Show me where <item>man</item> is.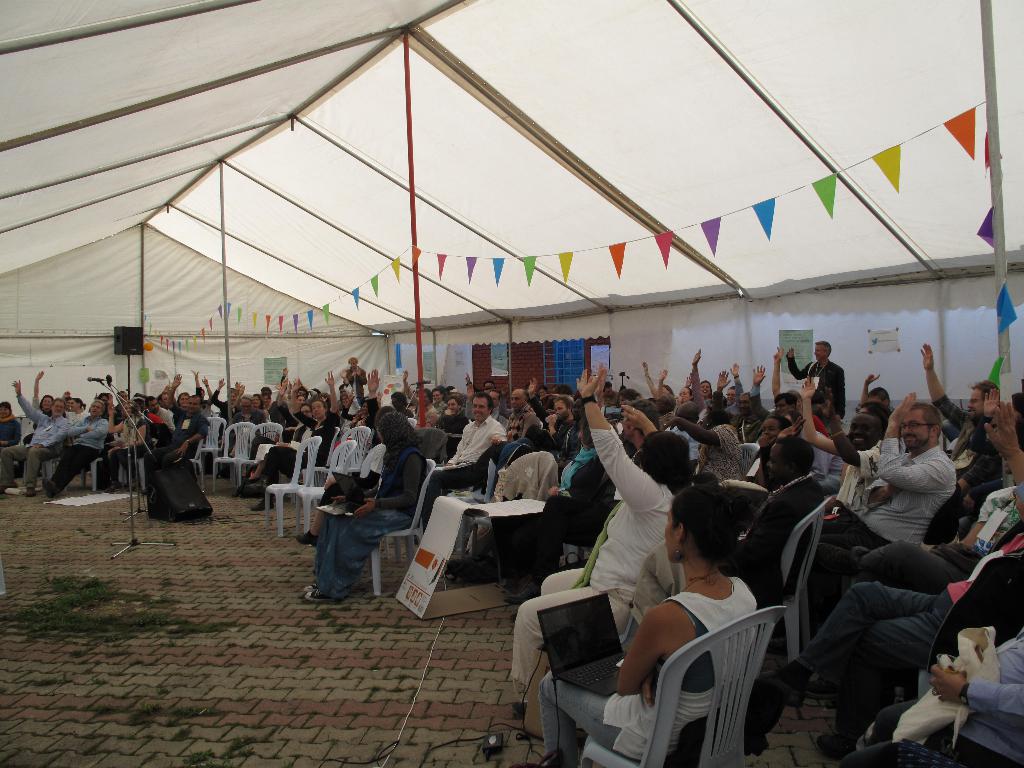
<item>man</item> is at bbox=[246, 371, 338, 513].
